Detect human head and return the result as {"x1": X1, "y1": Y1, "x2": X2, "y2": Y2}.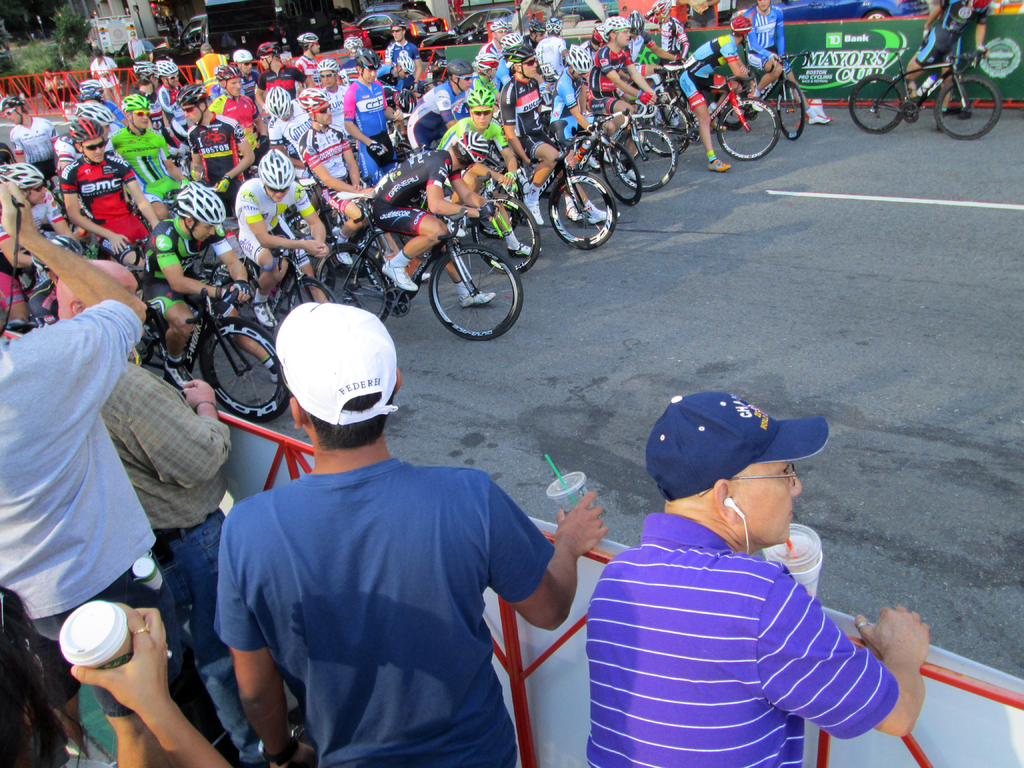
{"x1": 1, "y1": 98, "x2": 29, "y2": 125}.
